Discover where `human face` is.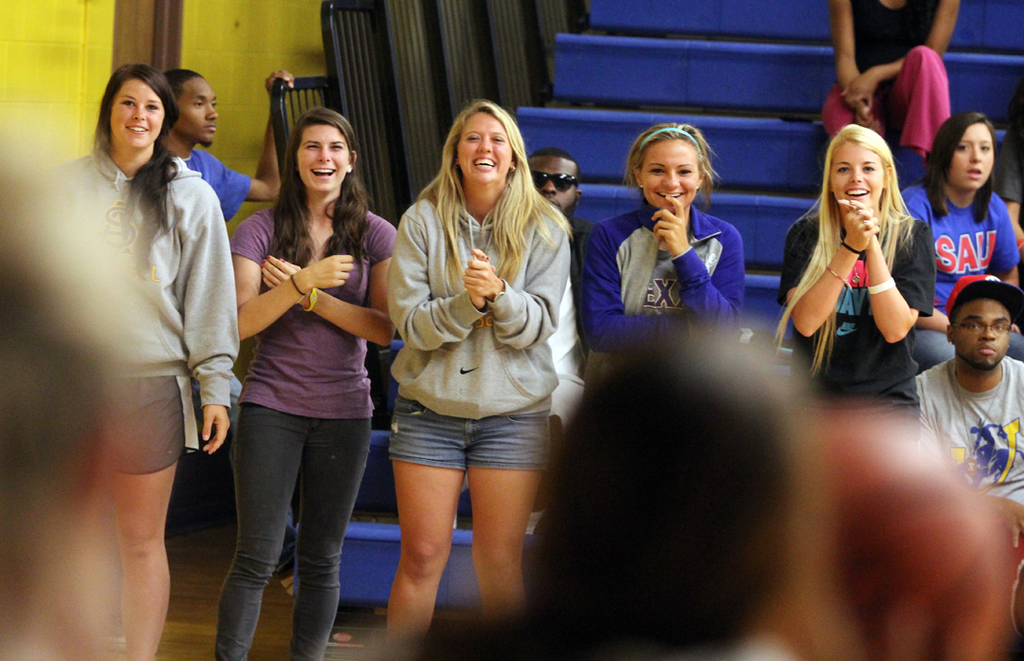
Discovered at [172, 78, 216, 149].
